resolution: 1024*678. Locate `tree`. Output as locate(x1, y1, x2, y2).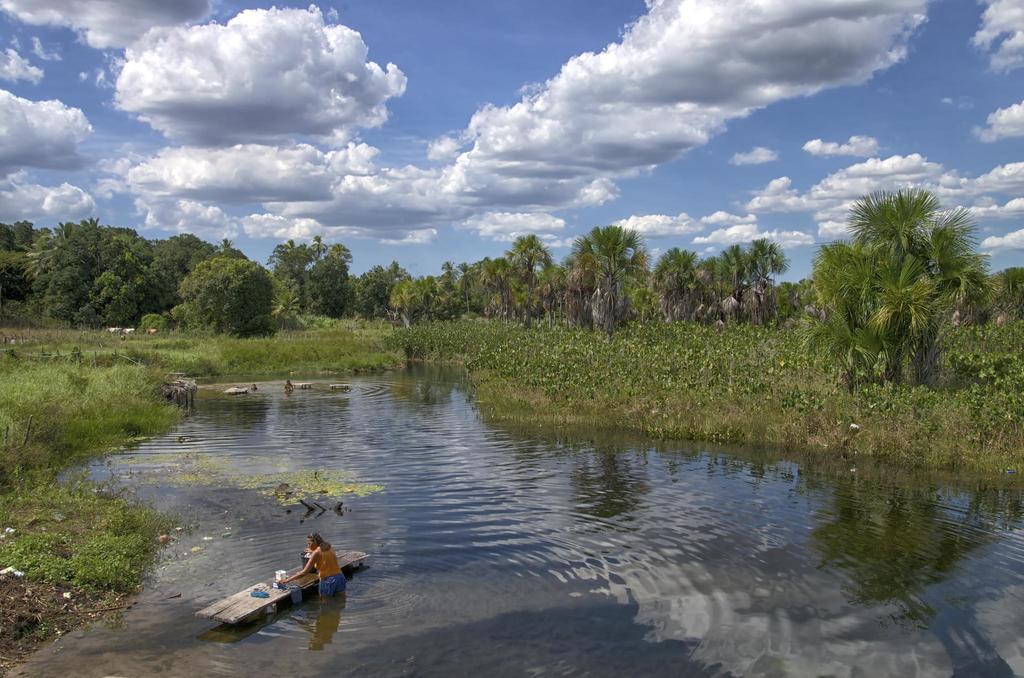
locate(395, 271, 425, 327).
